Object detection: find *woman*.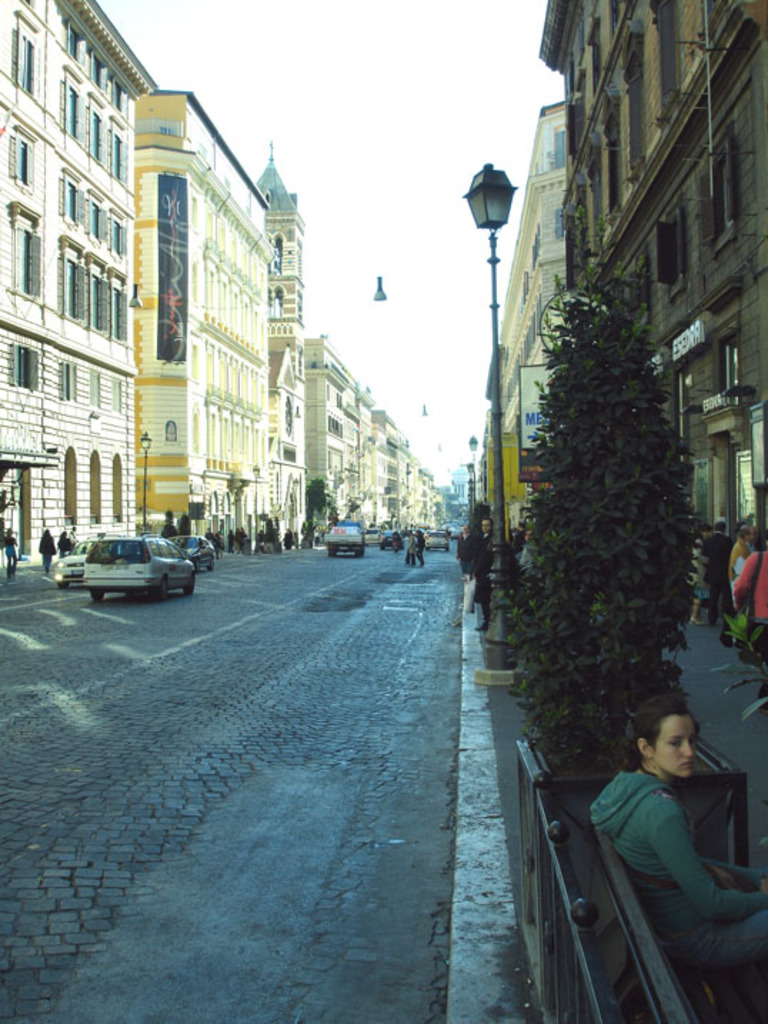
box=[689, 526, 712, 627].
